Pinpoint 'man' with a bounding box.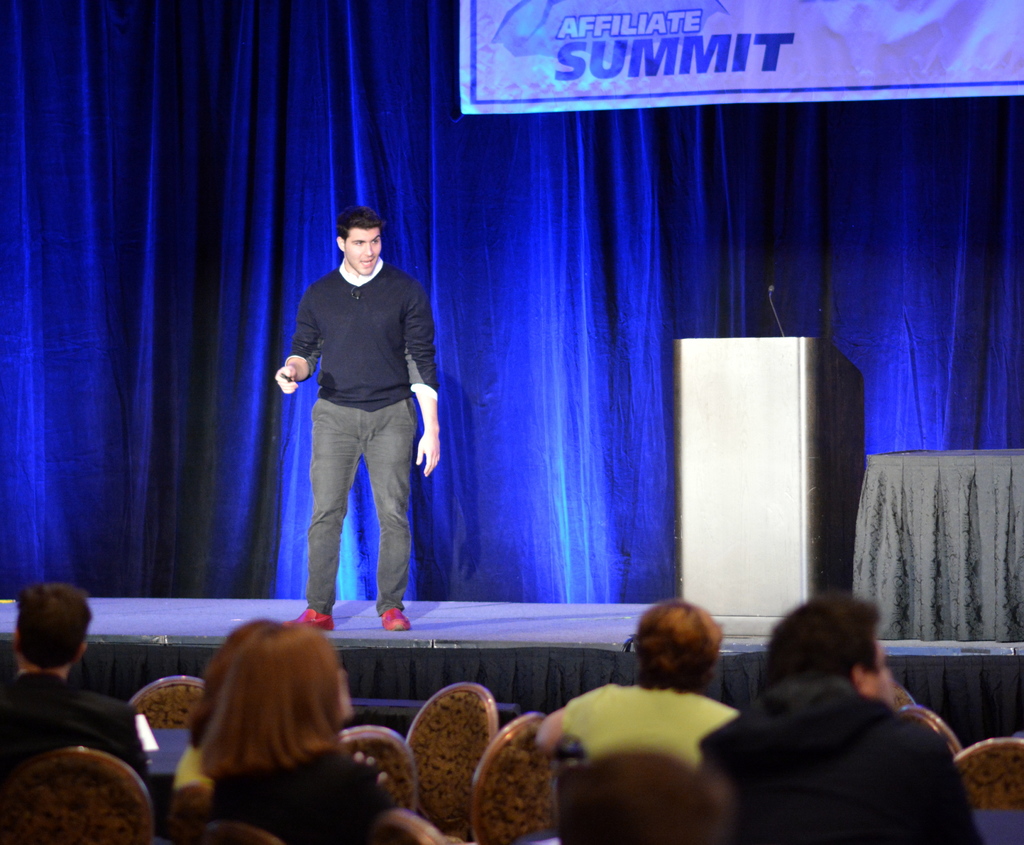
crop(699, 600, 983, 844).
